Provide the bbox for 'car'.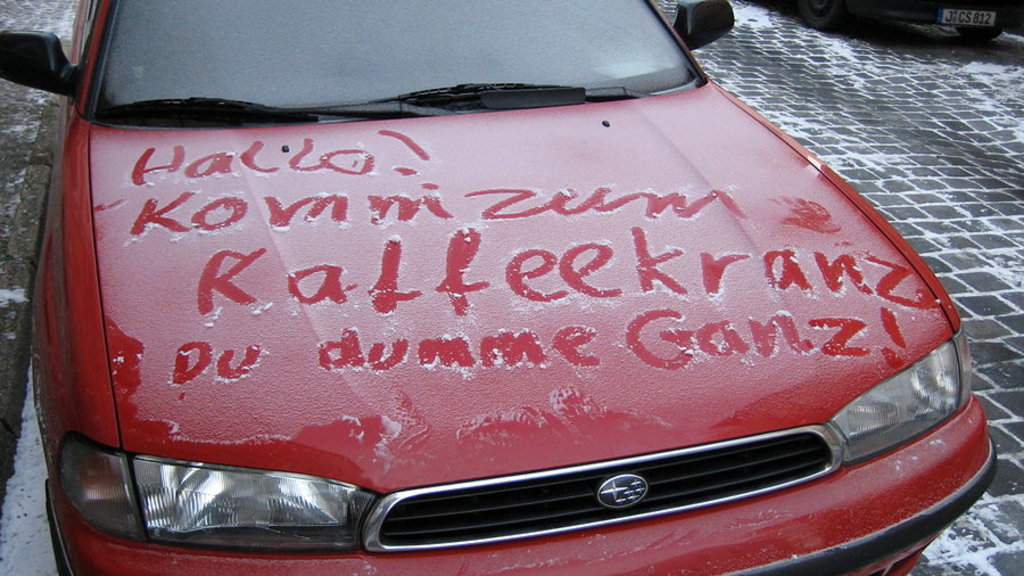
<box>0,0,1000,575</box>.
